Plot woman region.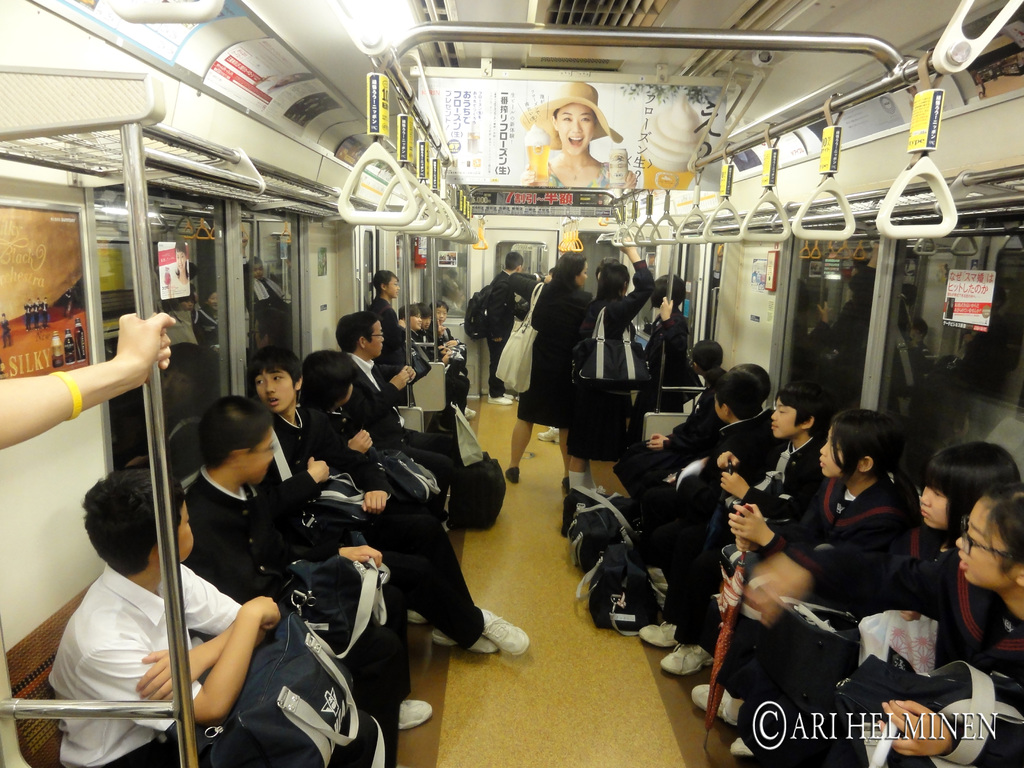
Plotted at 559 236 650 509.
